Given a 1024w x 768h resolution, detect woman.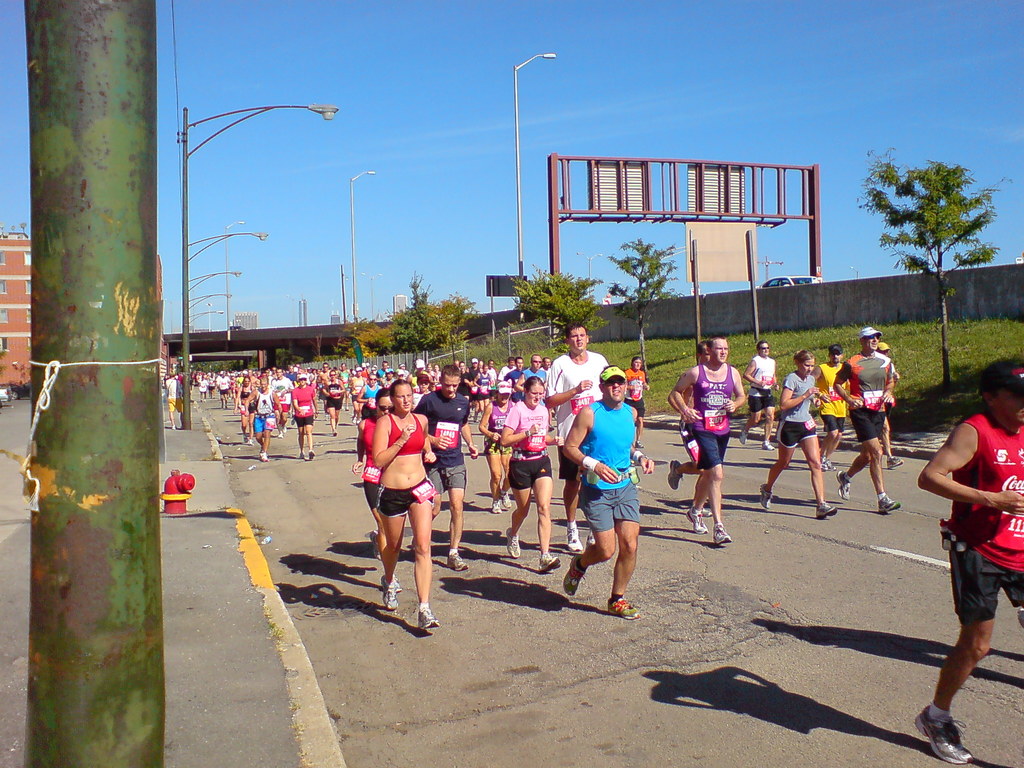
pyautogui.locateOnScreen(498, 376, 559, 574).
